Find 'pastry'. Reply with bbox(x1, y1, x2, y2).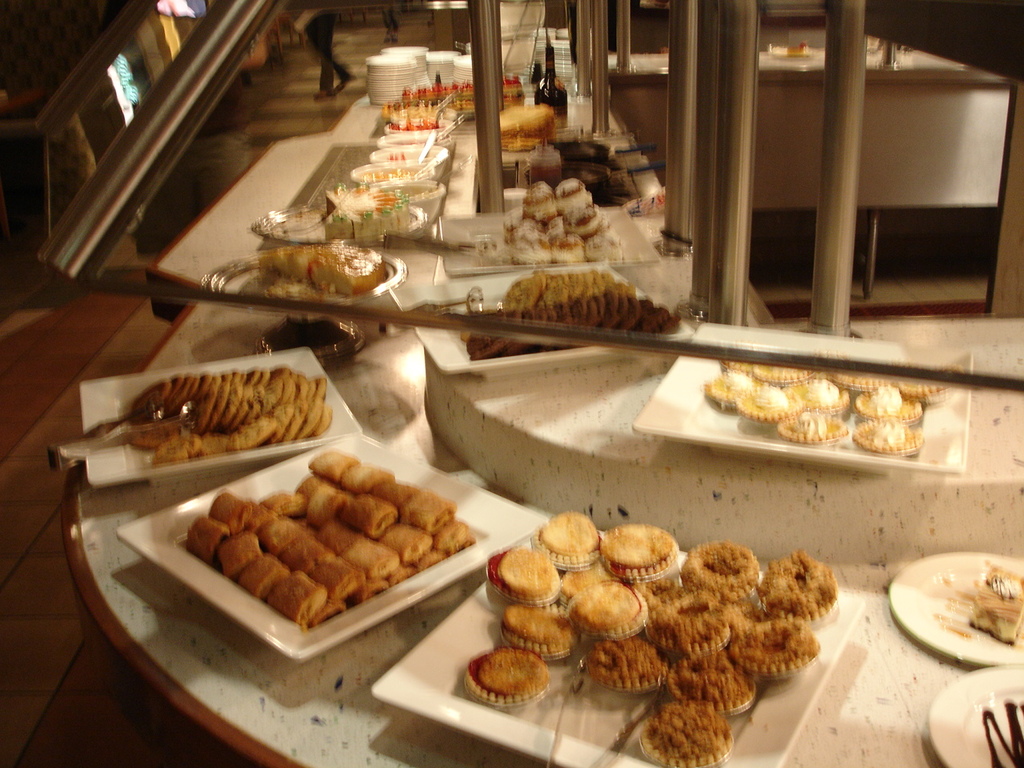
bbox(779, 409, 849, 442).
